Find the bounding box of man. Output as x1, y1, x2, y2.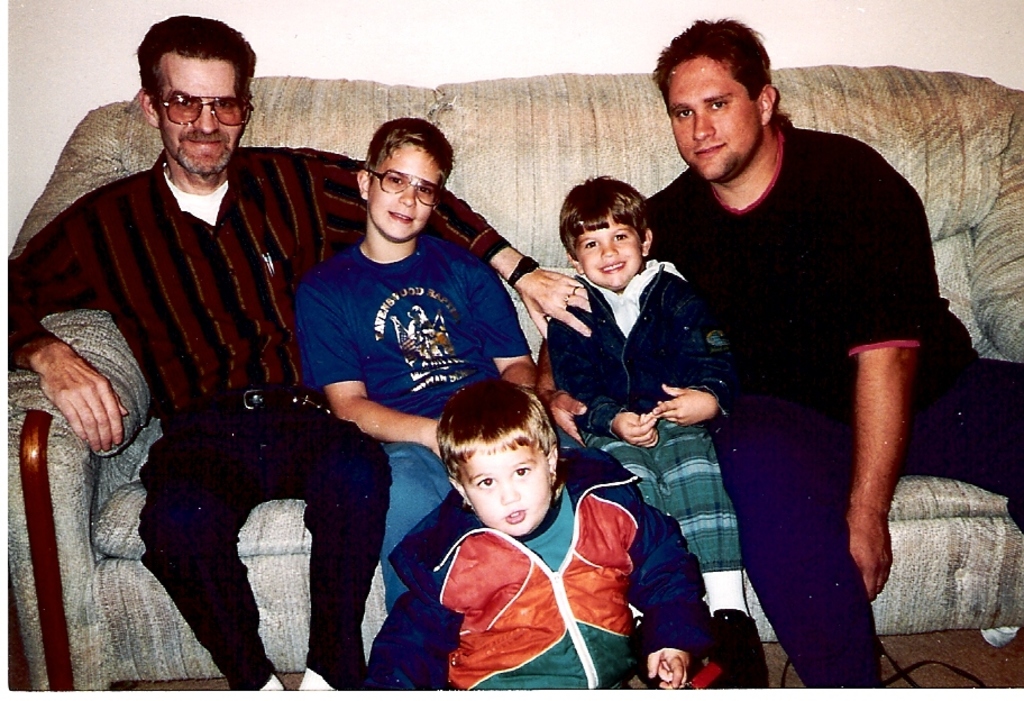
619, 36, 953, 682.
